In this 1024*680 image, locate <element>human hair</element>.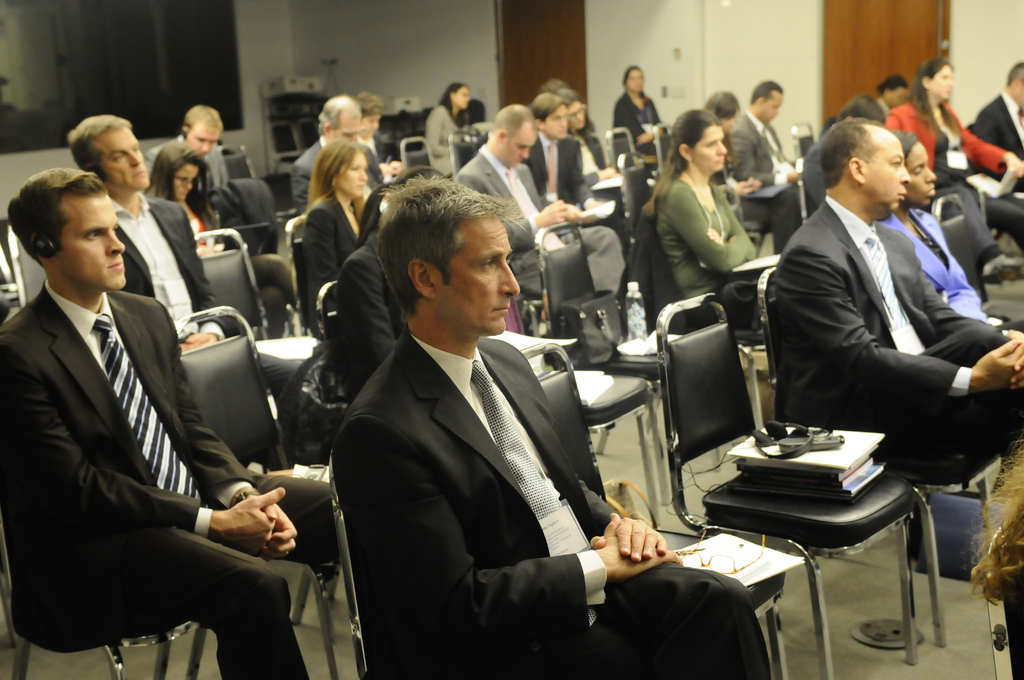
Bounding box: (left=8, top=167, right=108, bottom=266).
